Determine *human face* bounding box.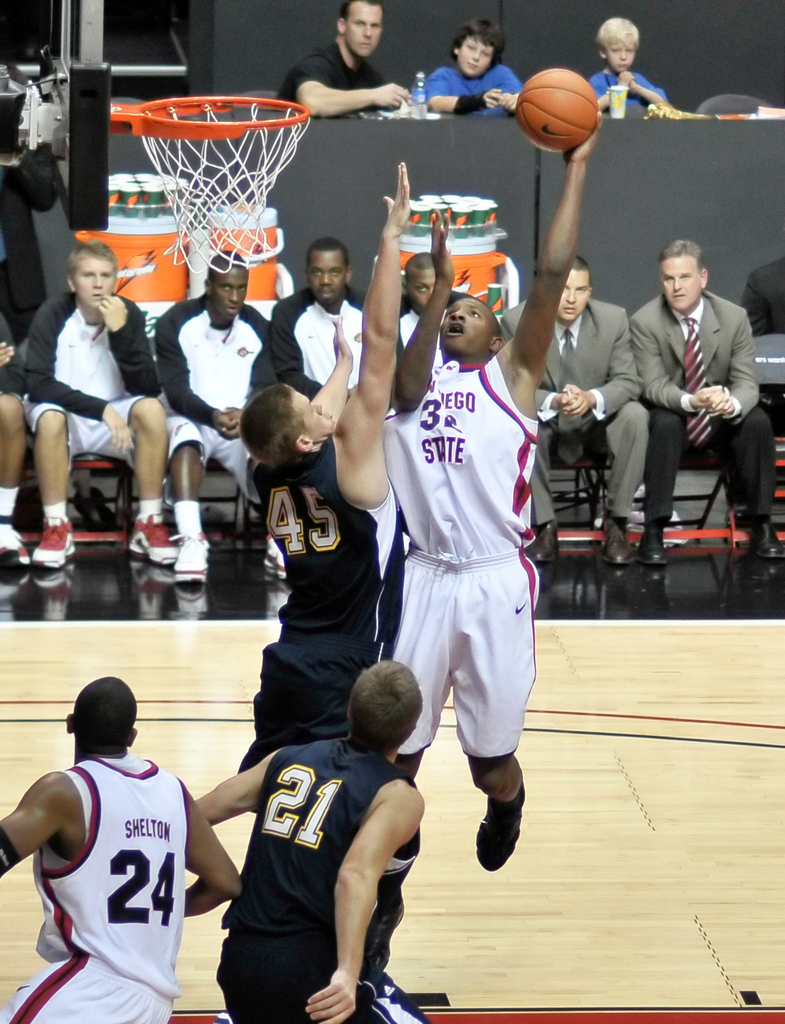
Determined: box(81, 251, 118, 308).
